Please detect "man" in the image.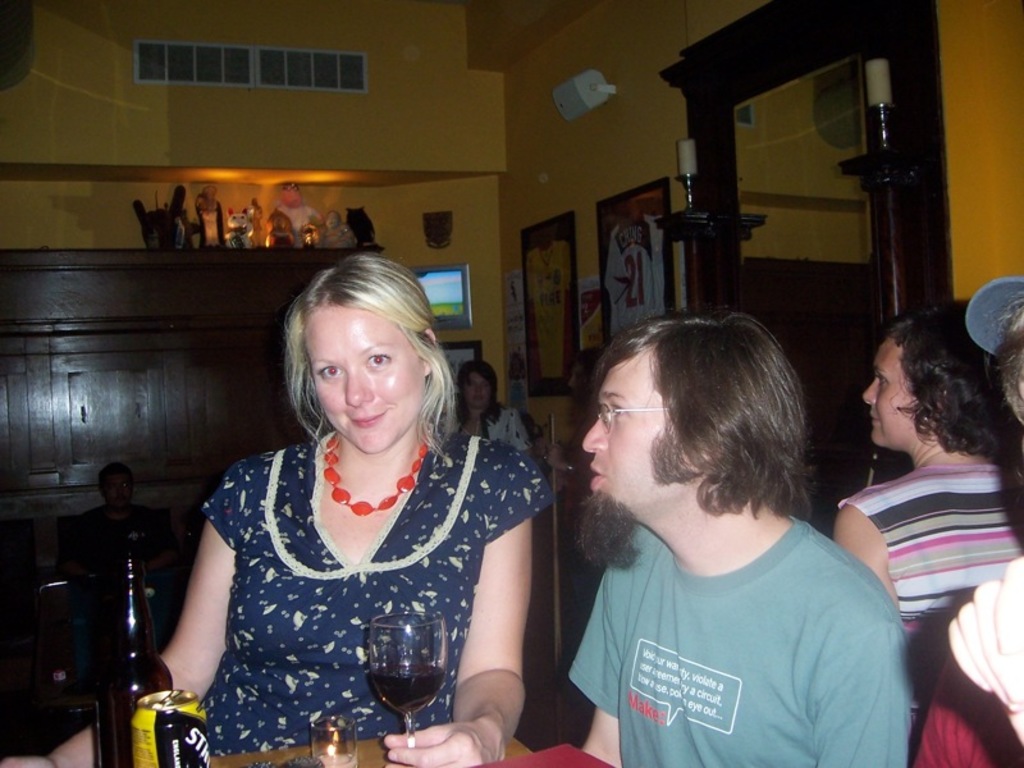
{"x1": 517, "y1": 301, "x2": 938, "y2": 762}.
